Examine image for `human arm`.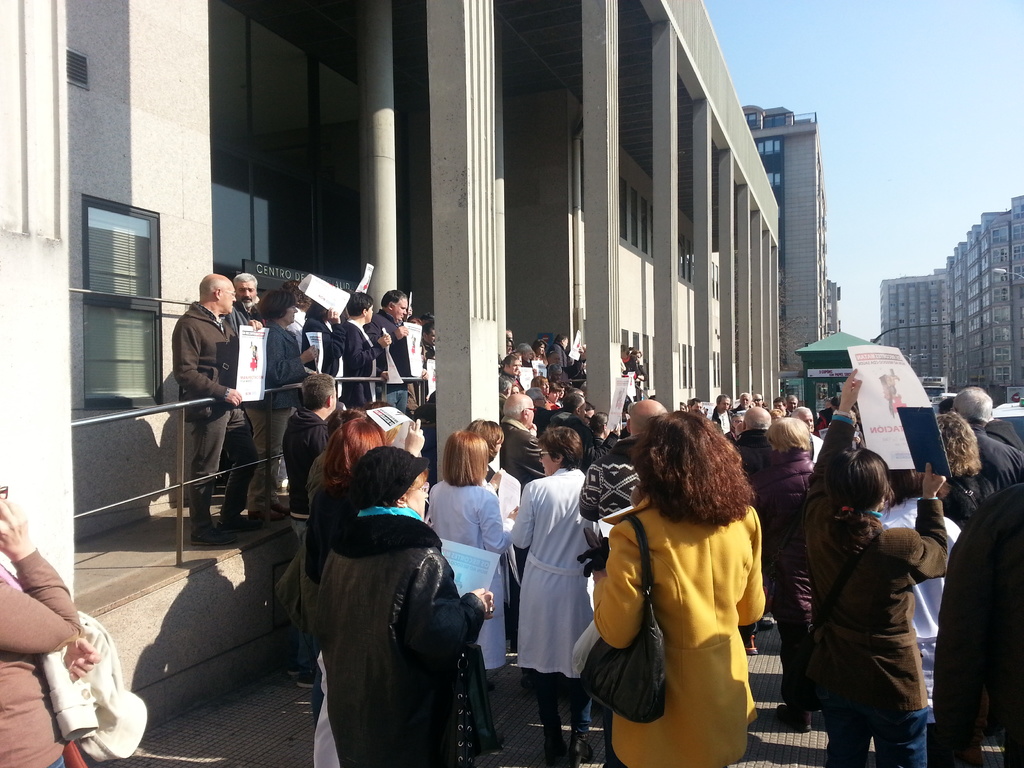
Examination result: box(586, 523, 644, 646).
